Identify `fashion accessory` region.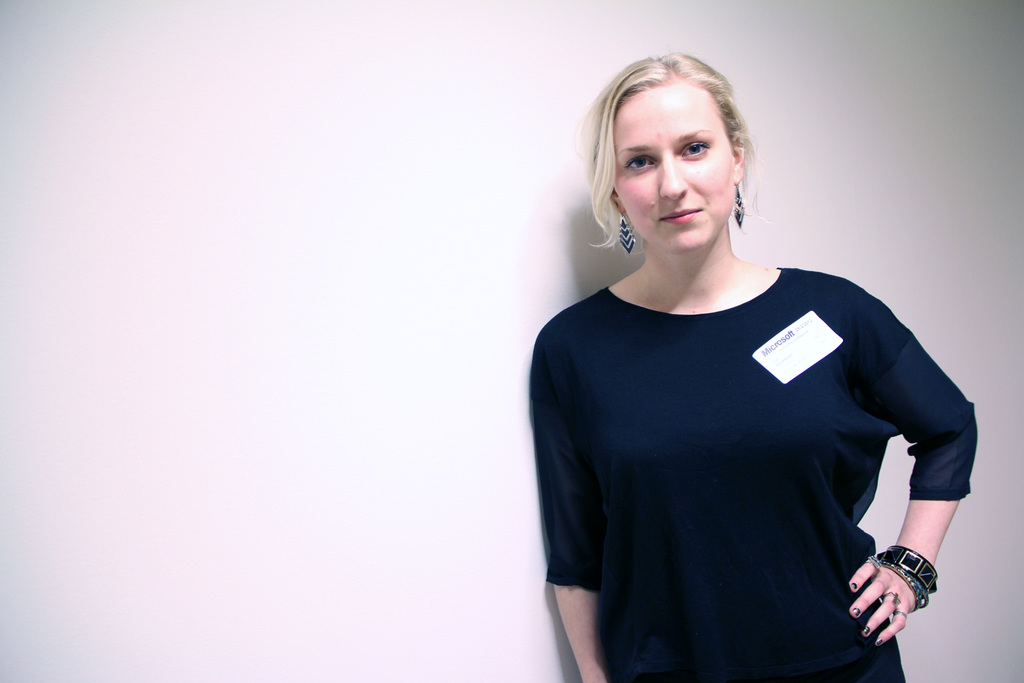
Region: [619,210,639,253].
